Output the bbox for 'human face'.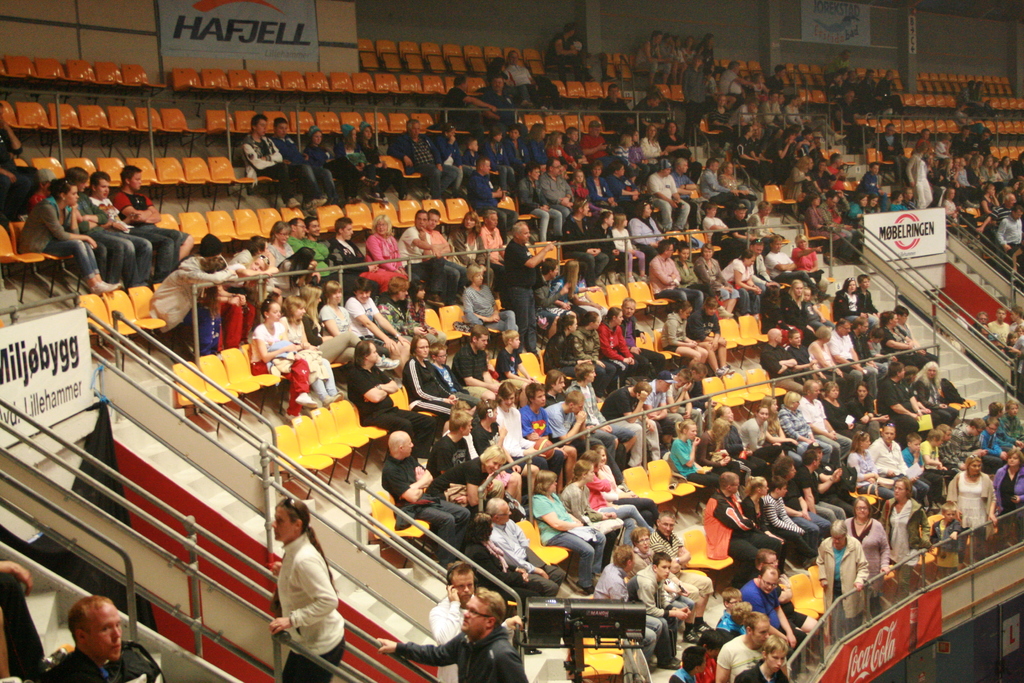
(left=639, top=532, right=648, bottom=550).
